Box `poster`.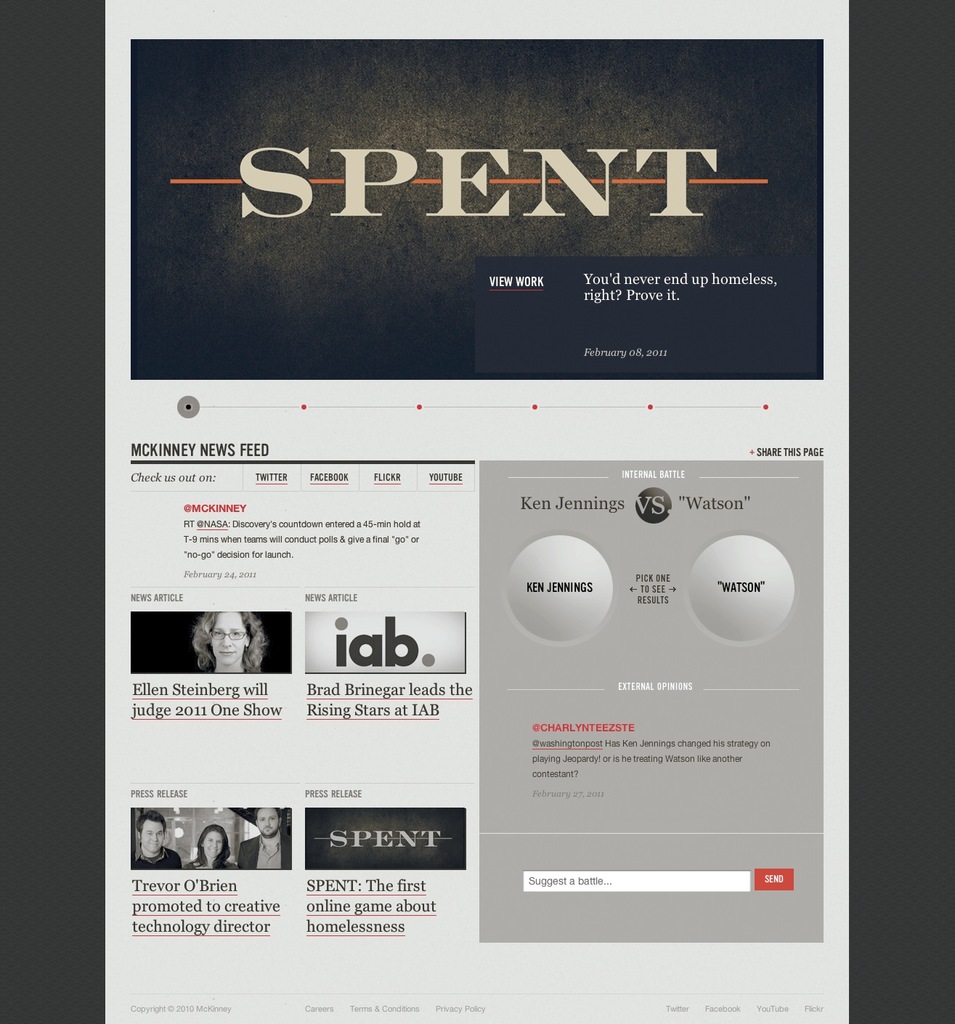
101/0/861/1023.
